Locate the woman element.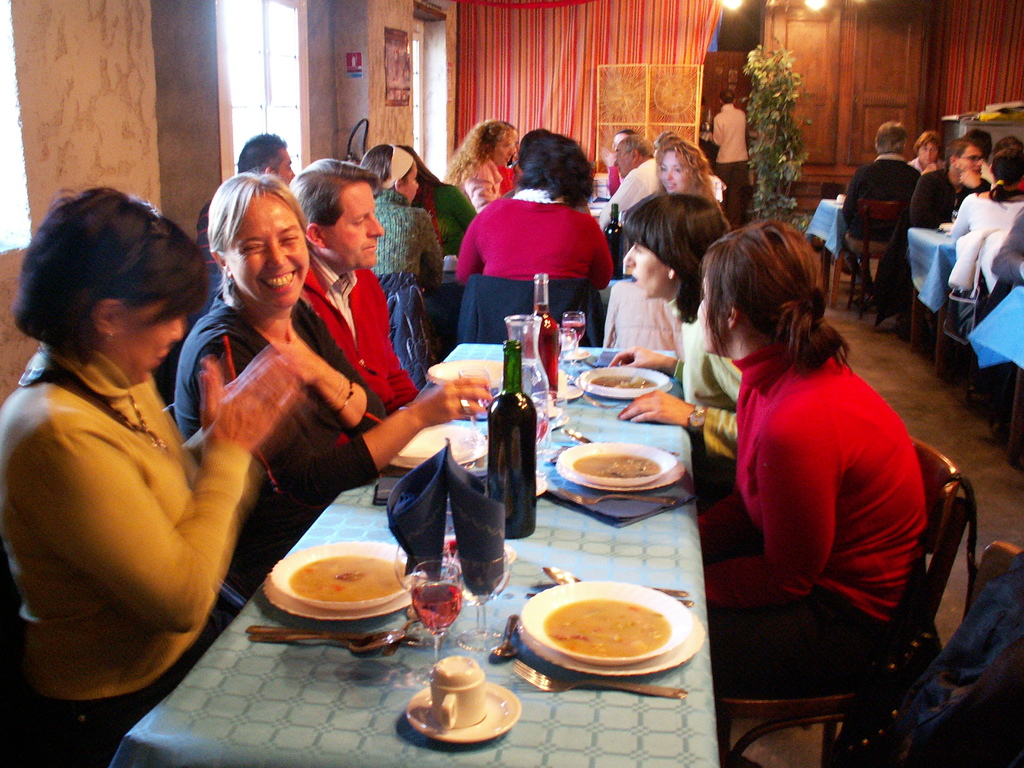
Element bbox: select_region(463, 130, 617, 281).
